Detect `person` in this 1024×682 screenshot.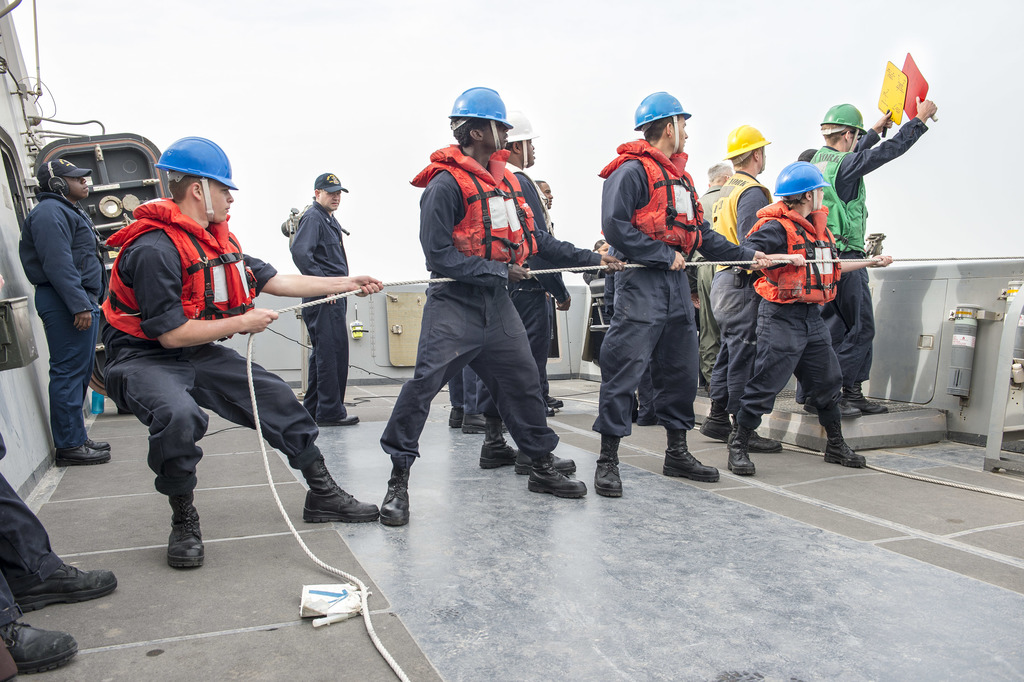
Detection: {"x1": 287, "y1": 173, "x2": 355, "y2": 418}.
